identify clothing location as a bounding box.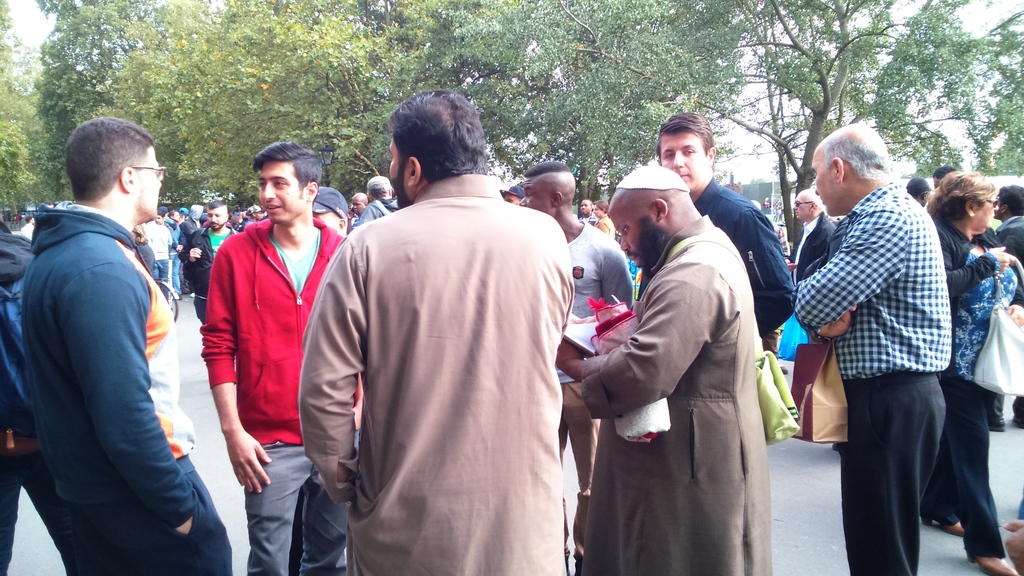
bbox=[557, 213, 632, 575].
